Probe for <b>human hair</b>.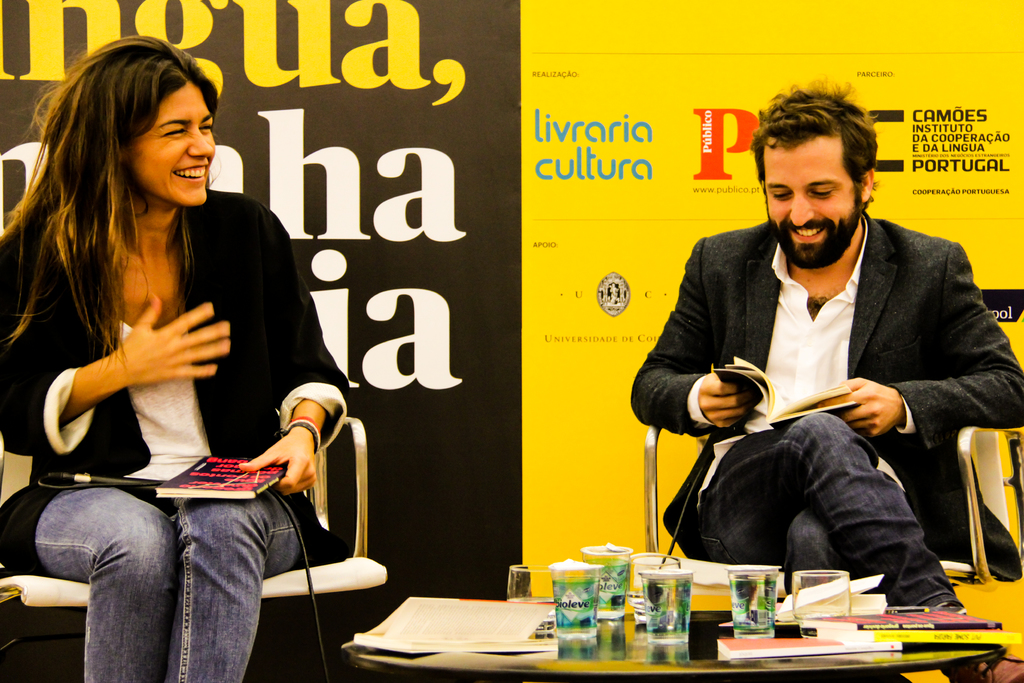
Probe result: <box>18,44,227,402</box>.
